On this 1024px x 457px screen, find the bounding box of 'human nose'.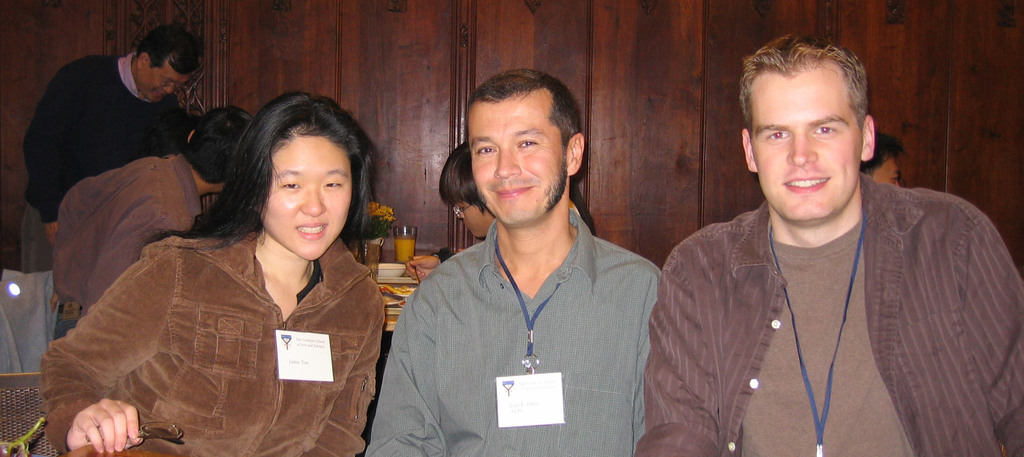
Bounding box: {"left": 788, "top": 131, "right": 819, "bottom": 168}.
